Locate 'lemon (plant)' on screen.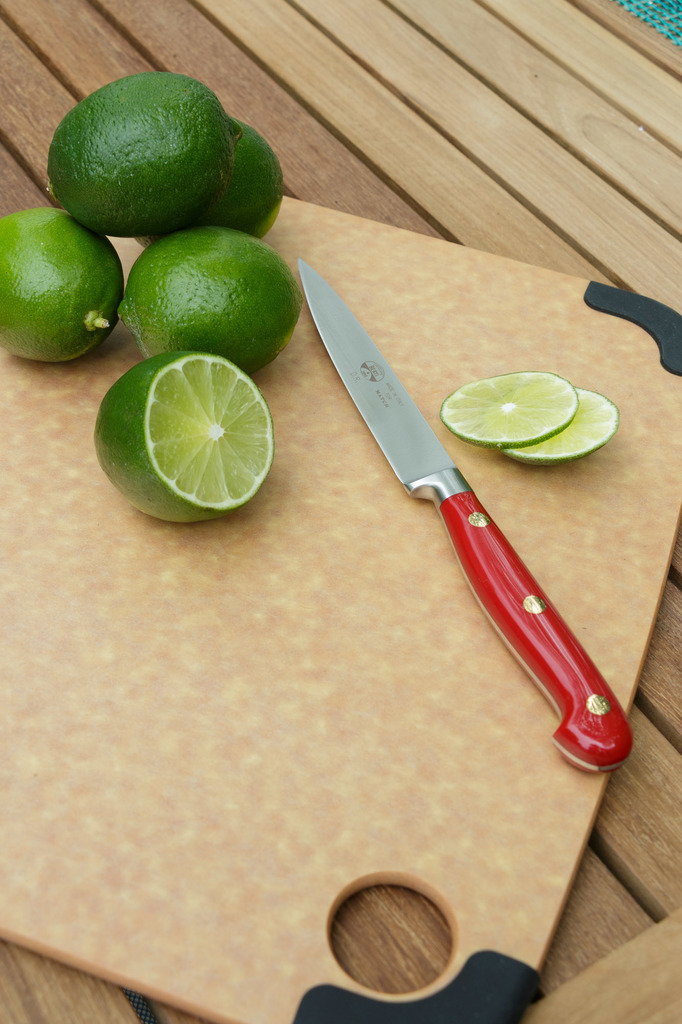
On screen at bbox=[123, 118, 290, 239].
